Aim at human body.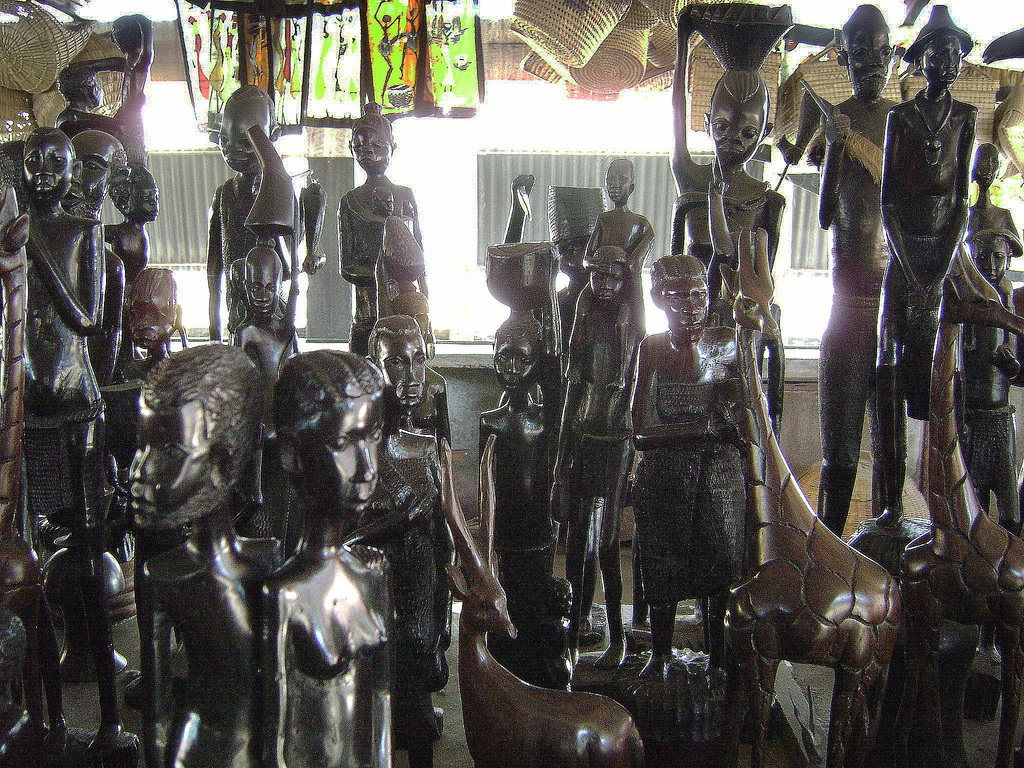
Aimed at pyautogui.locateOnScreen(669, 0, 789, 439).
